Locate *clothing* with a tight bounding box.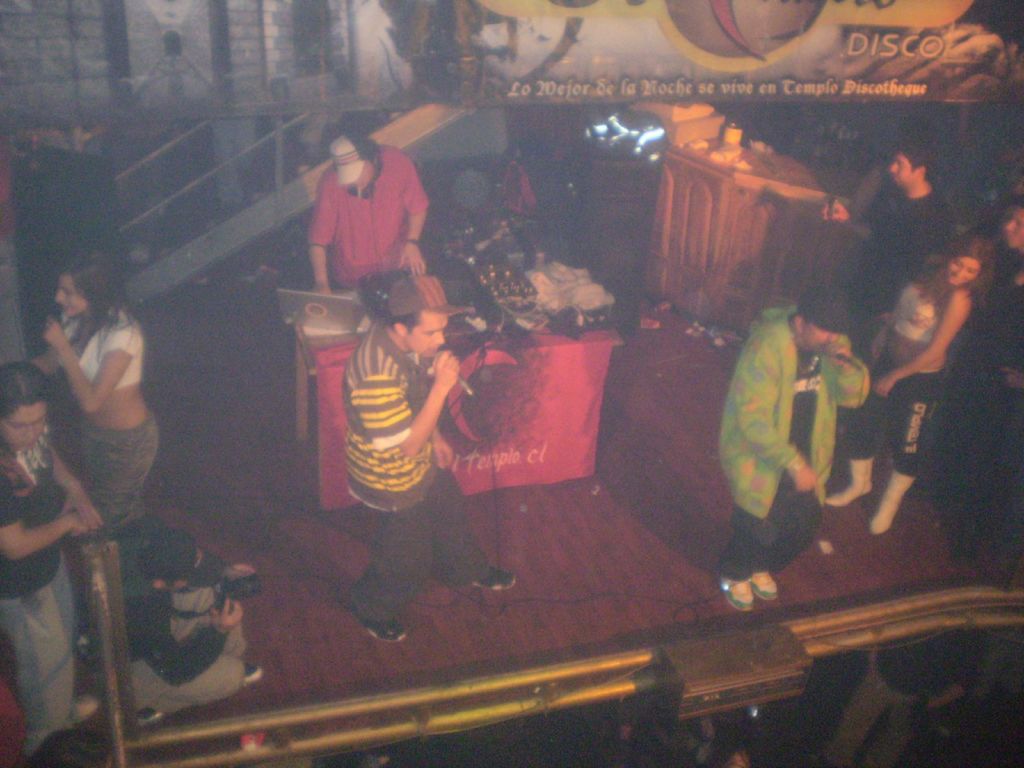
x1=97 y1=413 x2=160 y2=532.
